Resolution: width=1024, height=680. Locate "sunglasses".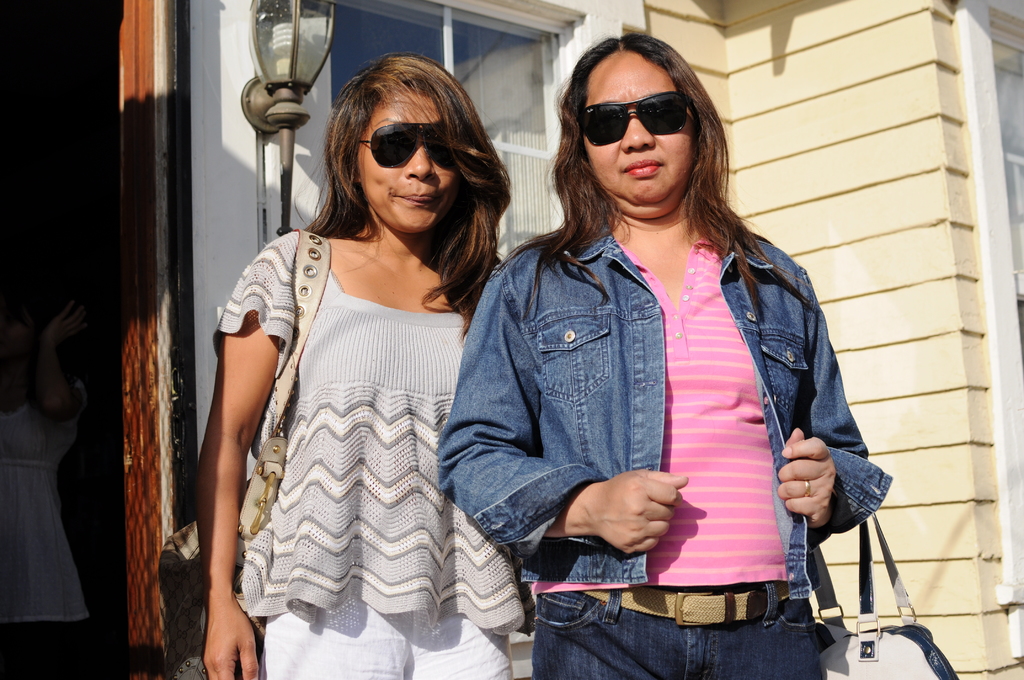
(x1=580, y1=92, x2=701, y2=147).
